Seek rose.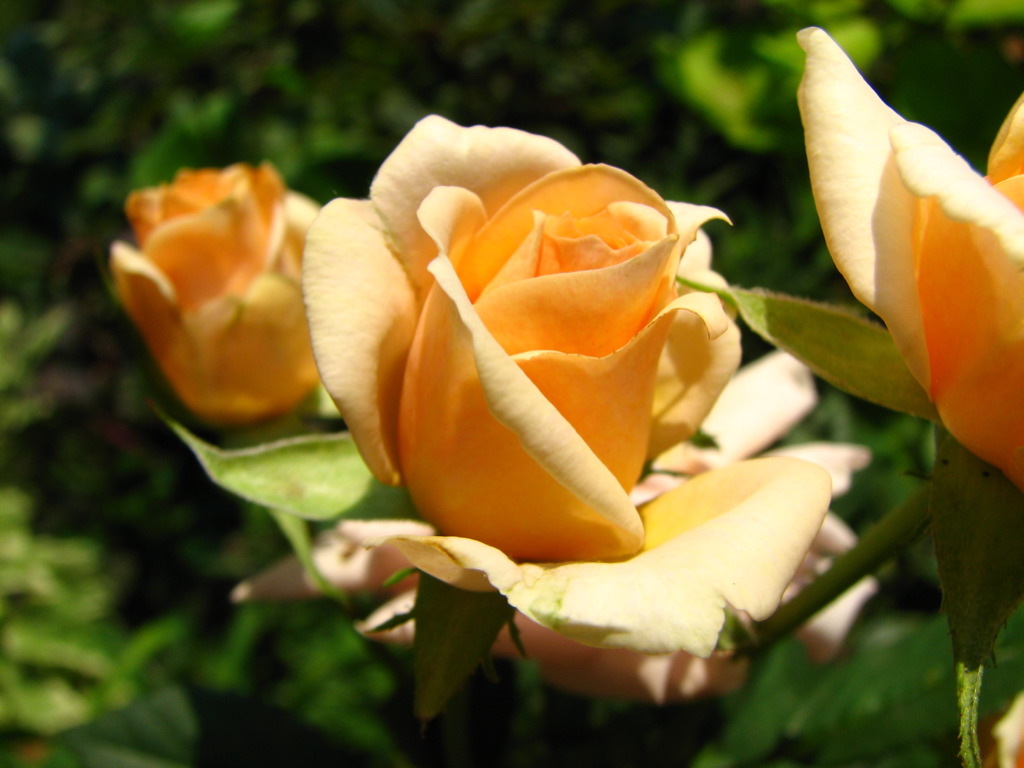
[792,30,1023,496].
